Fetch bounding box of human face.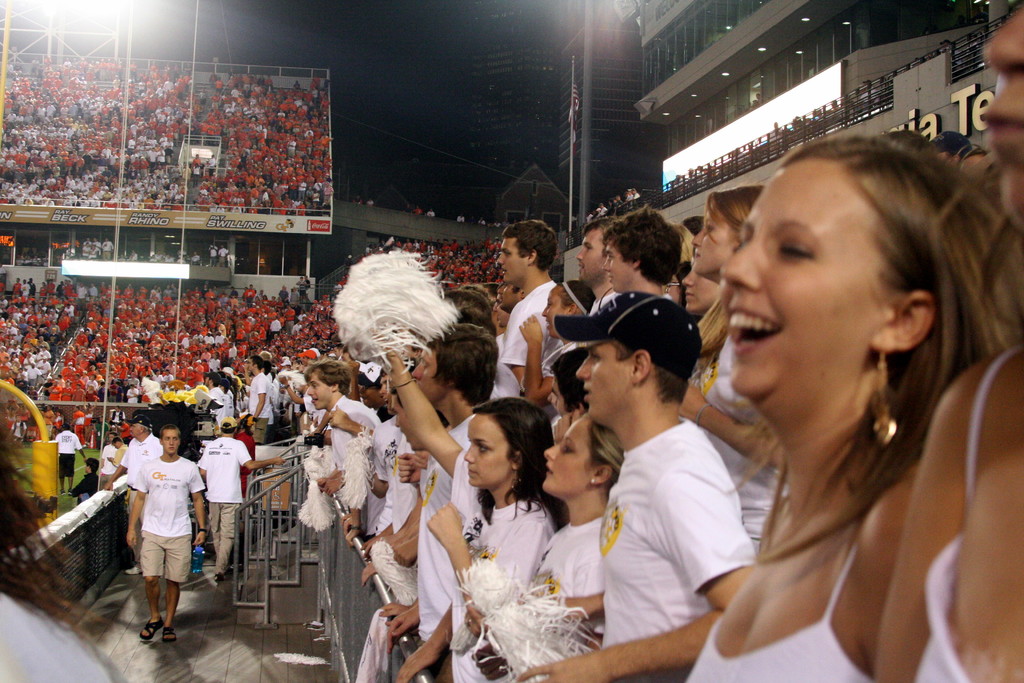
Bbox: box(574, 226, 608, 284).
